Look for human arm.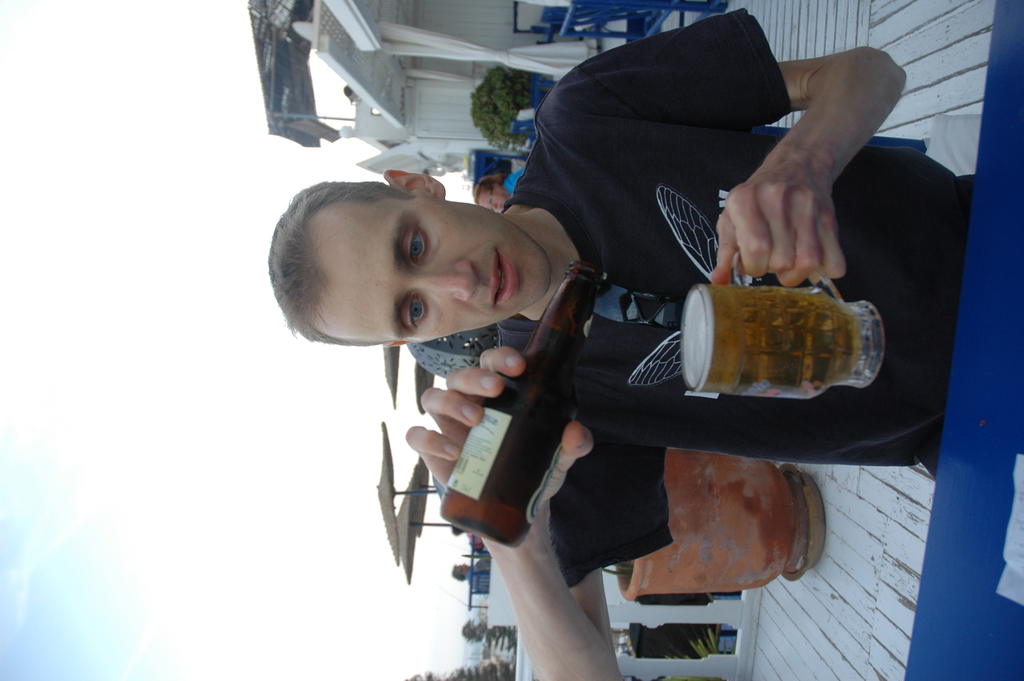
Found: 710/61/909/286.
